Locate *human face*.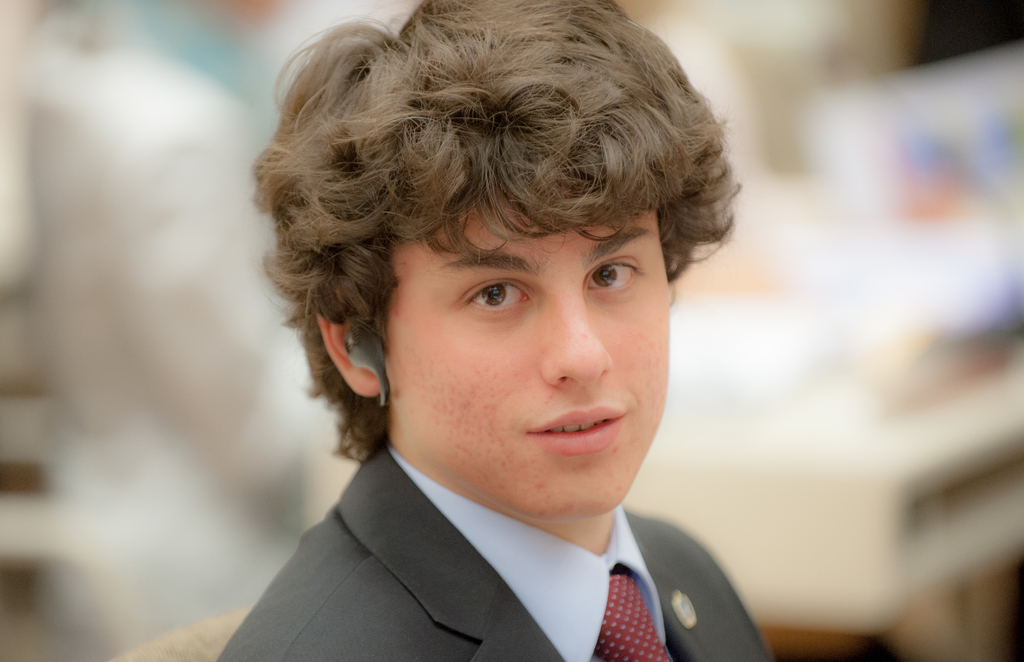
Bounding box: <region>368, 141, 669, 506</region>.
